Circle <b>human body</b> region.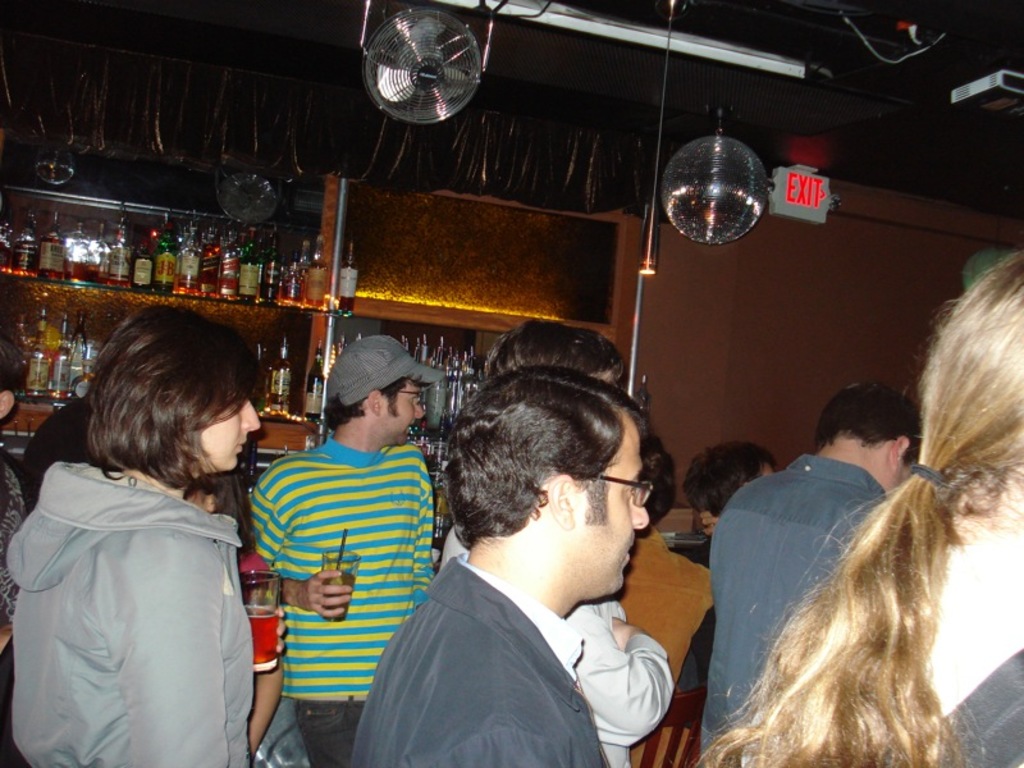
Region: BBox(699, 454, 887, 765).
